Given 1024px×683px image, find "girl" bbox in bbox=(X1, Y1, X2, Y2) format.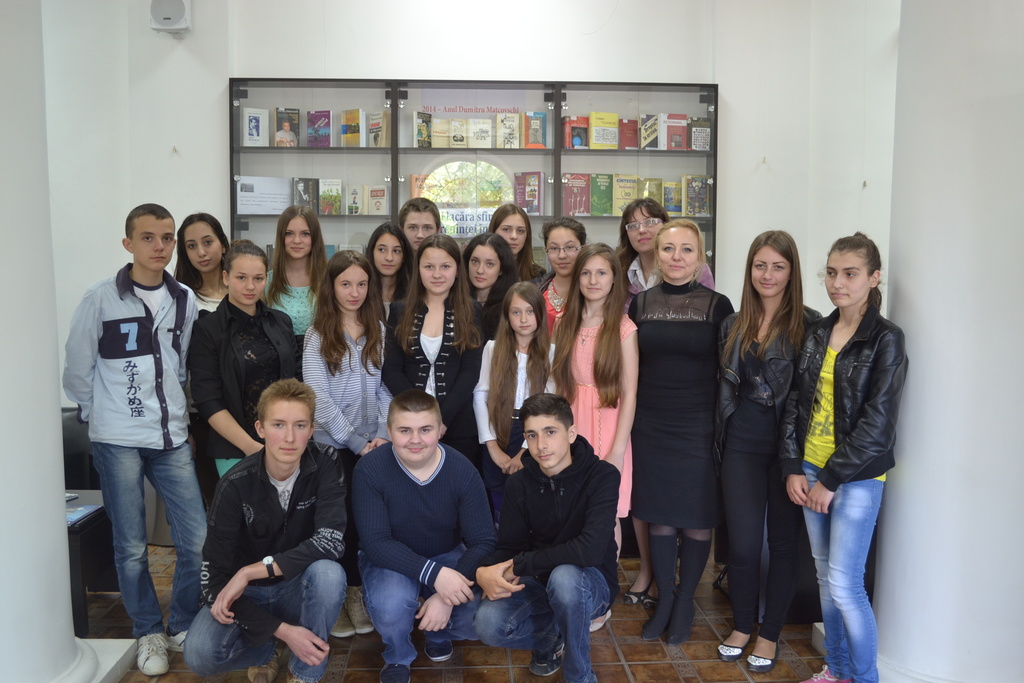
bbox=(297, 245, 391, 630).
